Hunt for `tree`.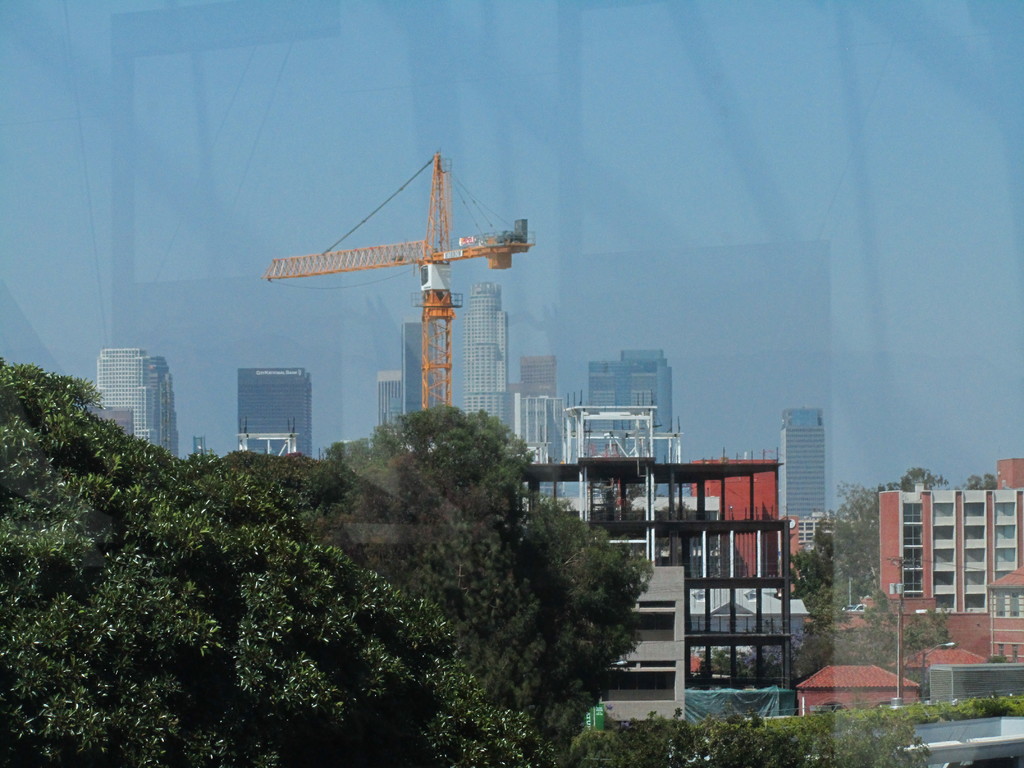
Hunted down at 693,709,925,767.
